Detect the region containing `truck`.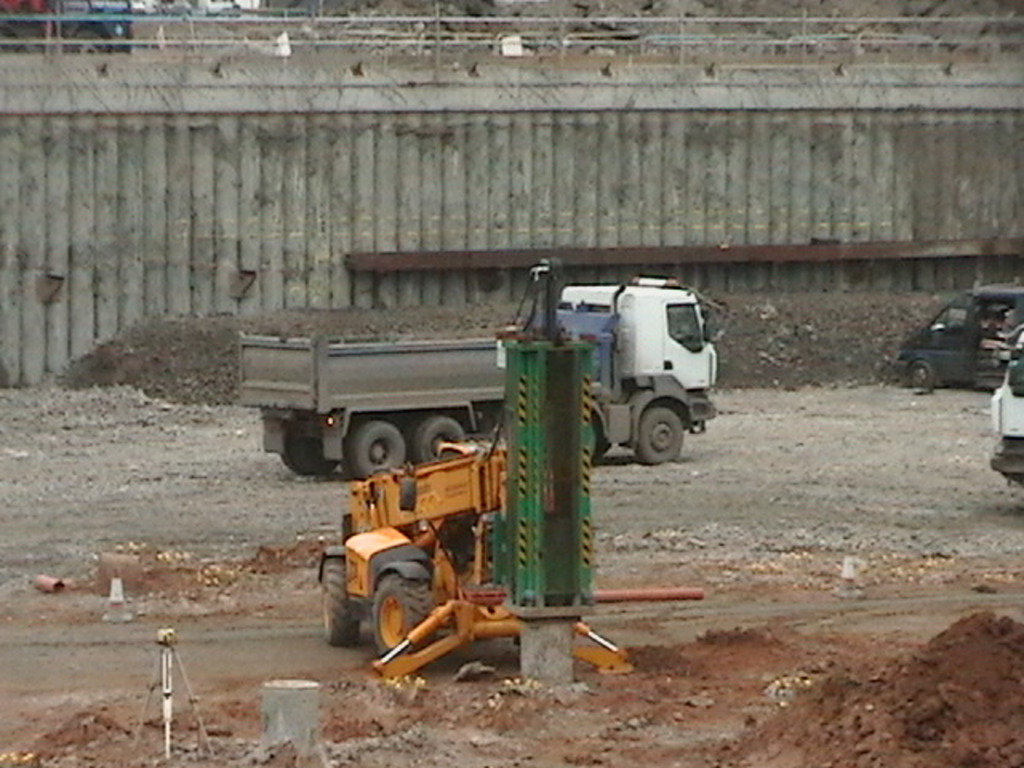
locate(896, 274, 1006, 403).
